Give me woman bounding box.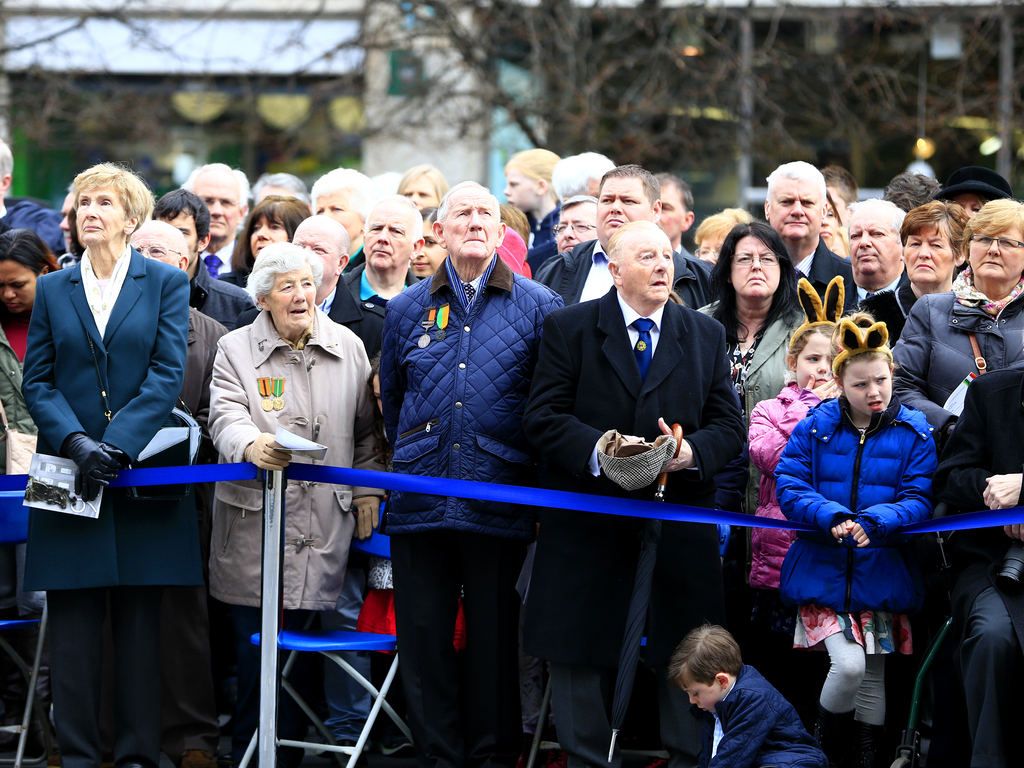
crop(693, 203, 753, 266).
